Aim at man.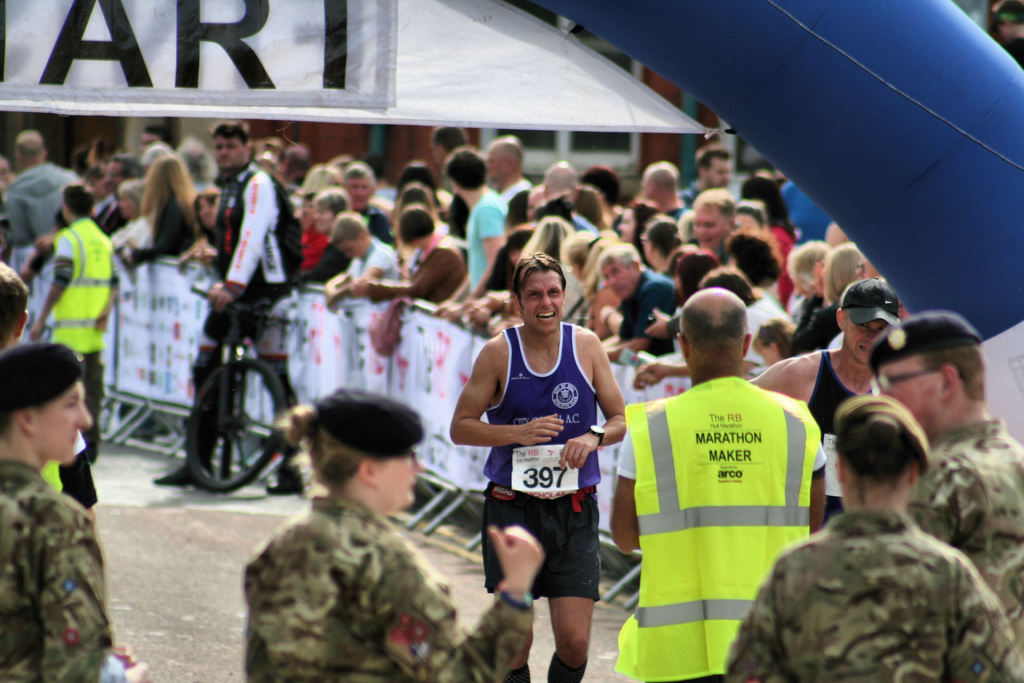
Aimed at locate(865, 310, 1023, 672).
